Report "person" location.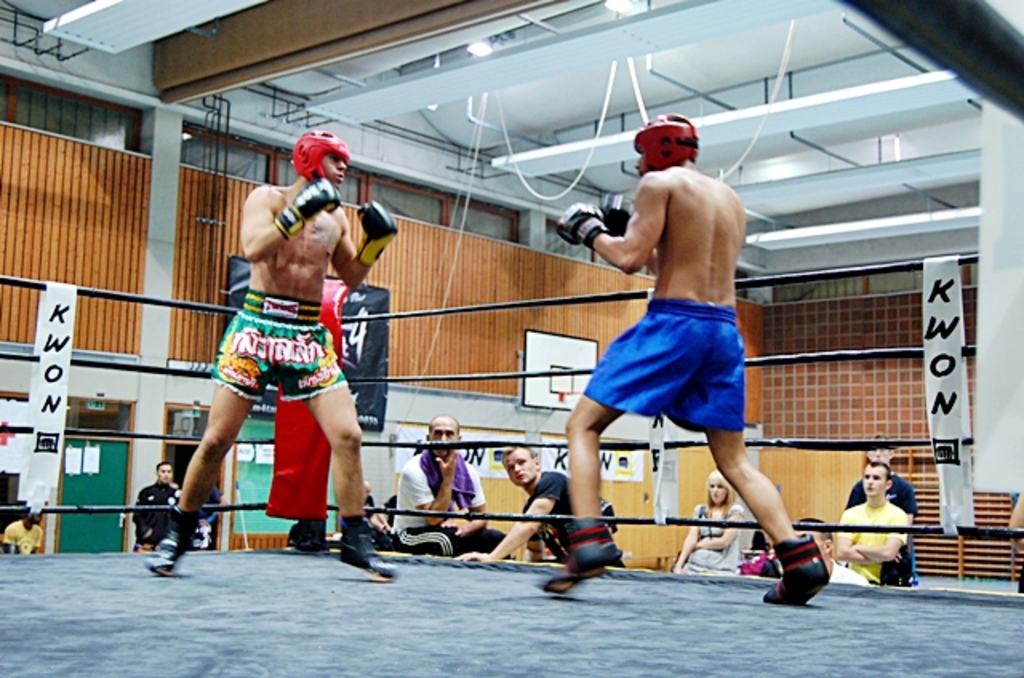
Report: [2, 507, 46, 555].
